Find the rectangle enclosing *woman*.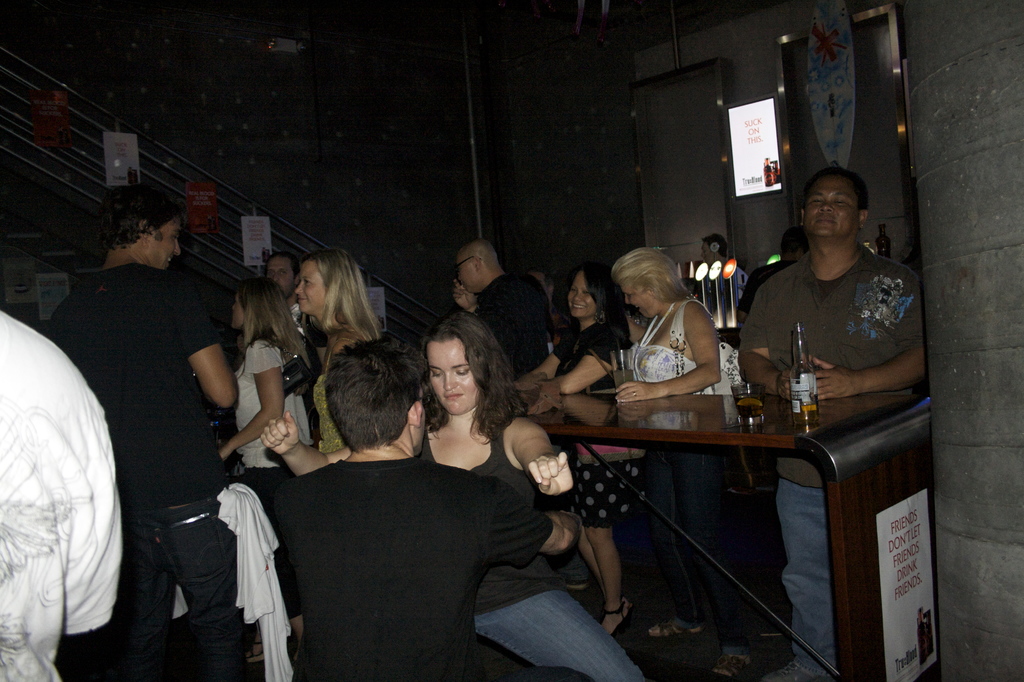
{"x1": 260, "y1": 307, "x2": 644, "y2": 681}.
